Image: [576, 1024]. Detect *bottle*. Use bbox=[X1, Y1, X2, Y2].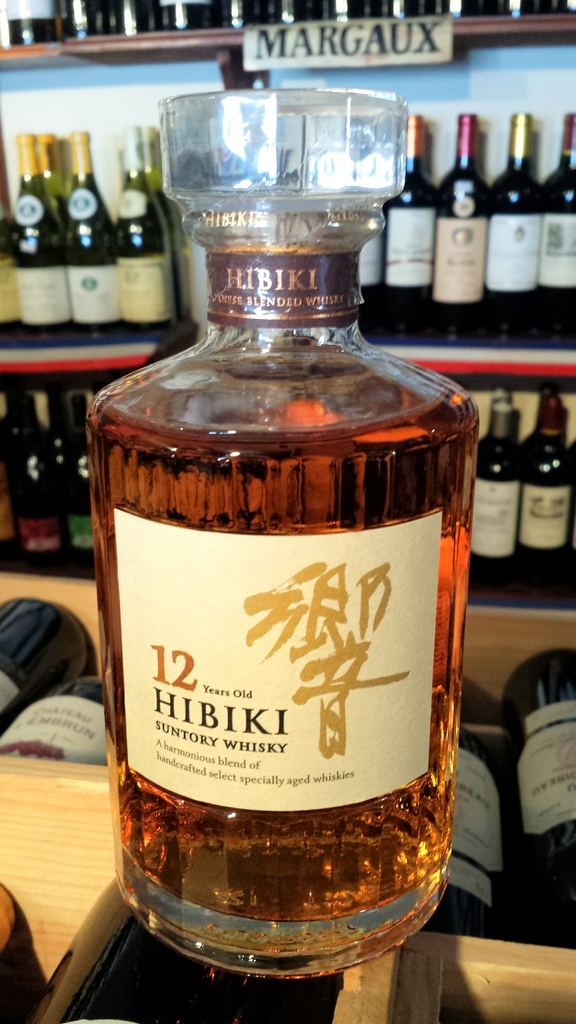
bbox=[388, 0, 447, 21].
